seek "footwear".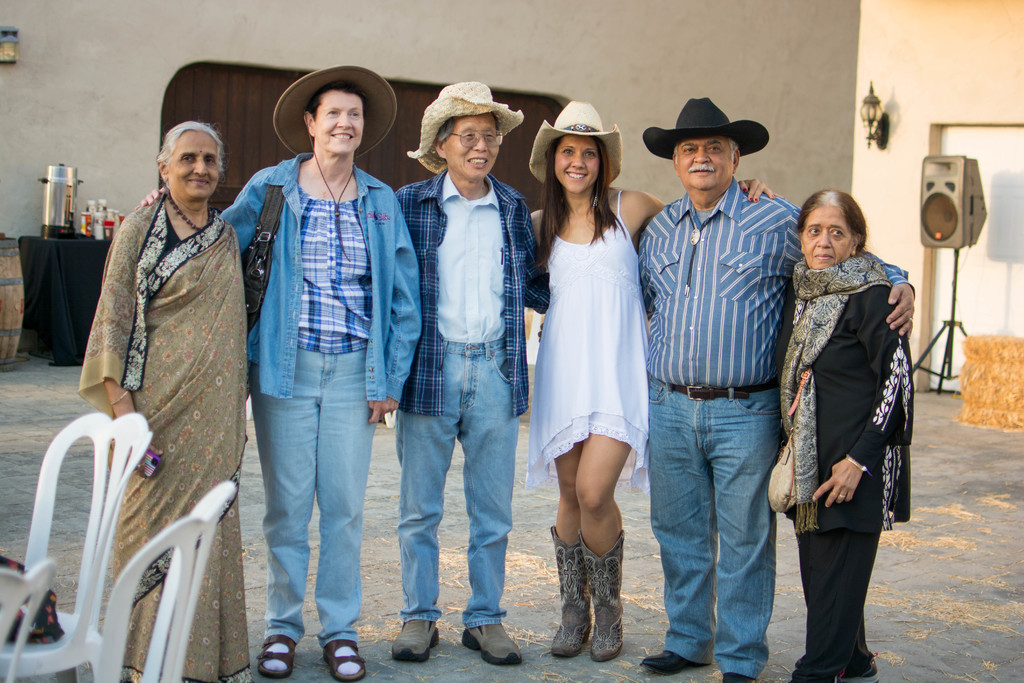
BBox(459, 623, 526, 667).
